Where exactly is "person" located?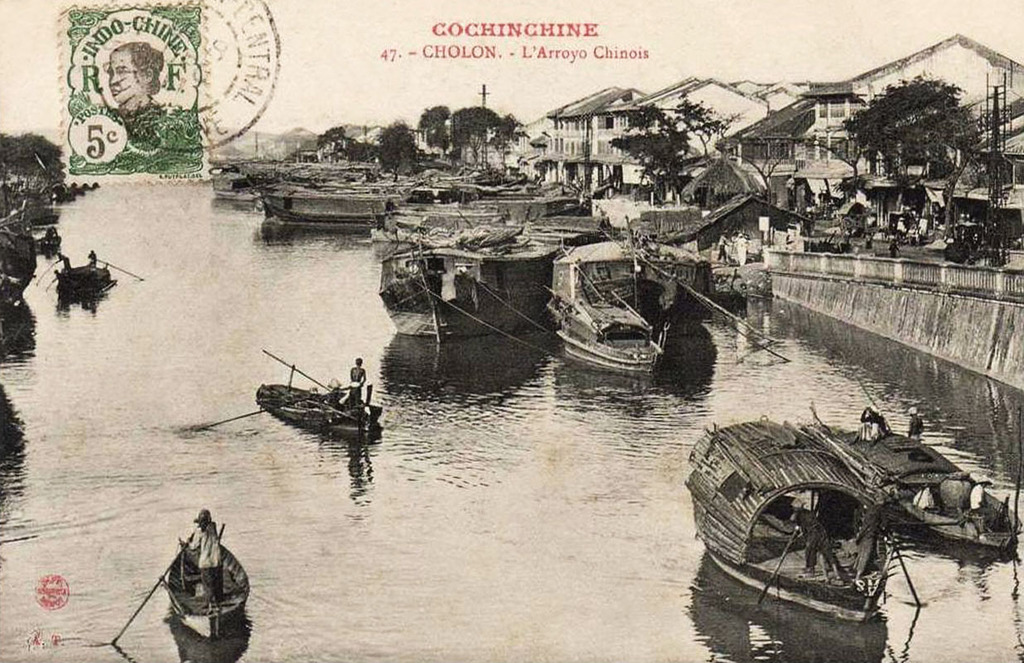
Its bounding box is x1=906 y1=409 x2=923 y2=436.
